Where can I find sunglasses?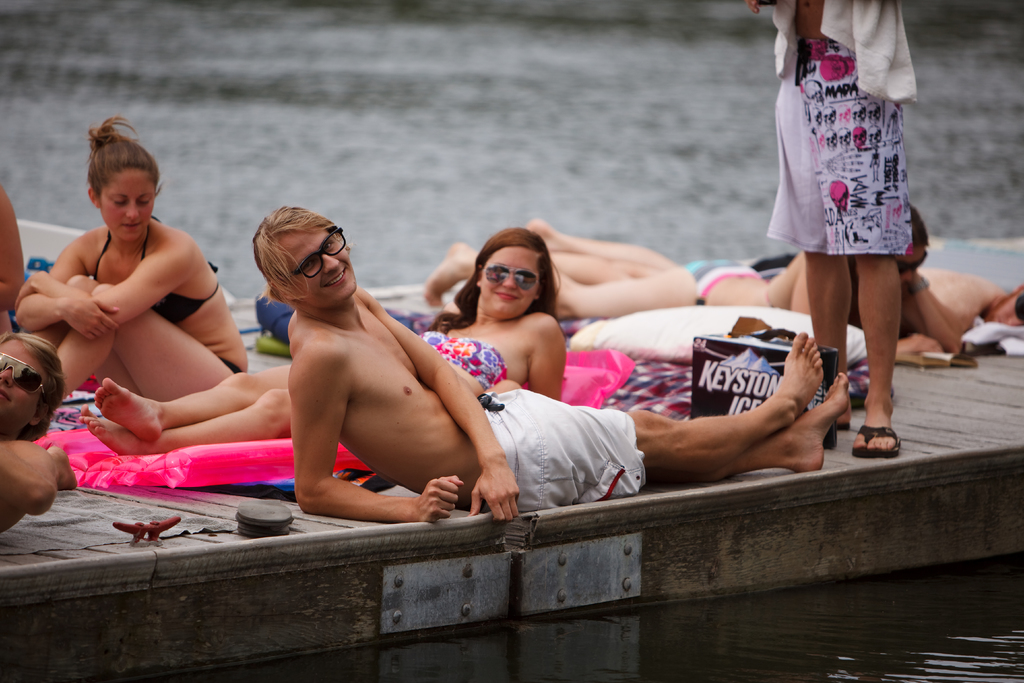
You can find it at (left=897, top=253, right=926, bottom=278).
